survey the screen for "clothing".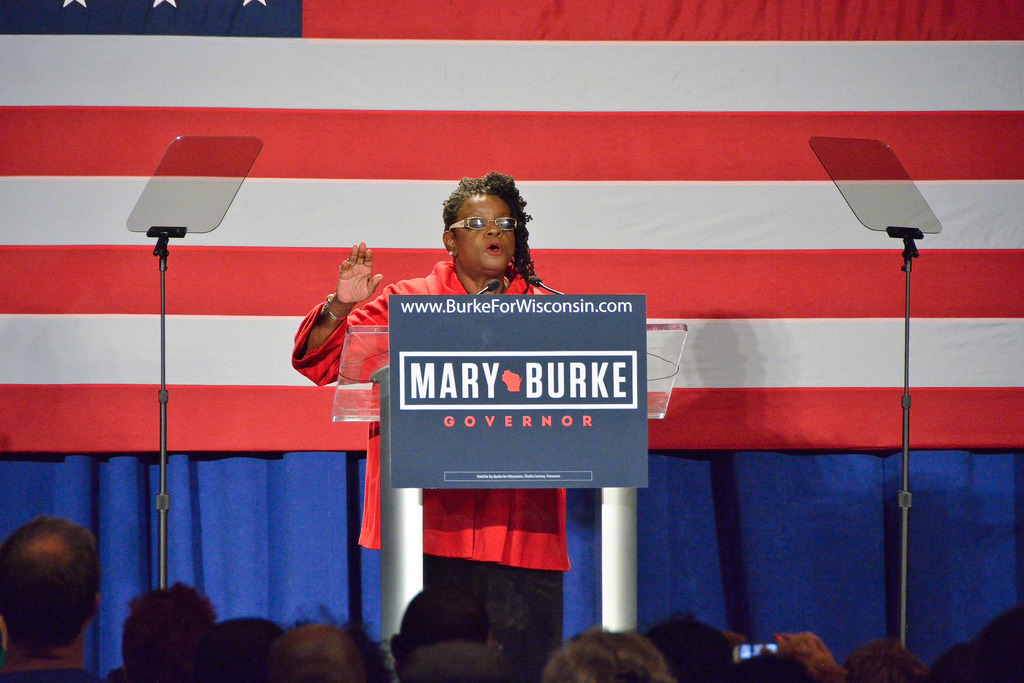
Survey found: [357,225,643,552].
